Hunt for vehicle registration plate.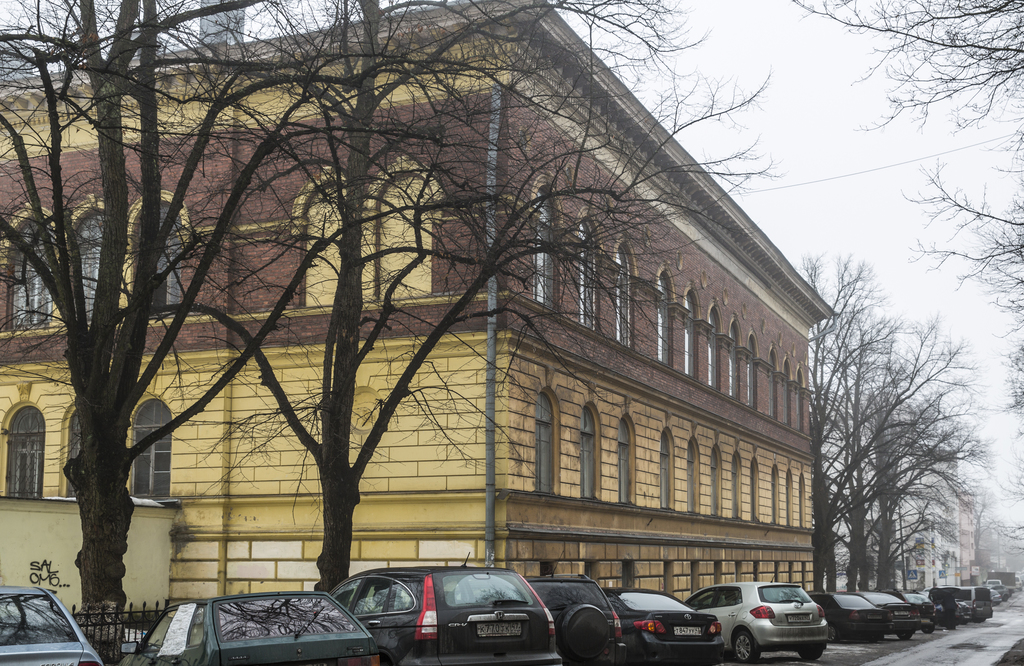
Hunted down at crop(673, 624, 701, 635).
